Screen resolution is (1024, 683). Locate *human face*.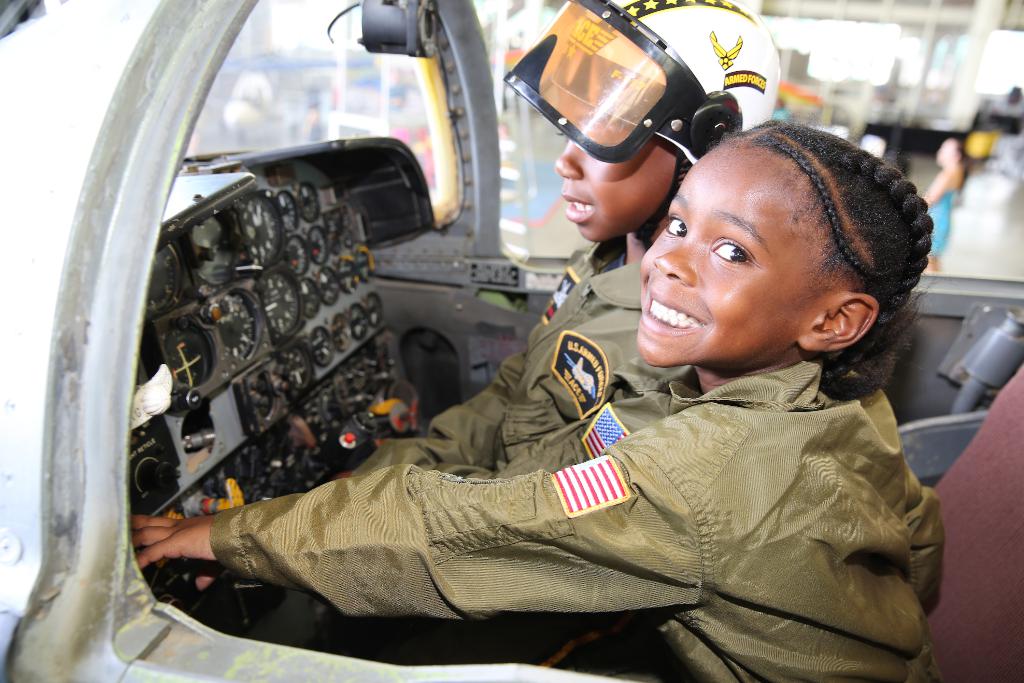
x1=638, y1=148, x2=819, y2=372.
